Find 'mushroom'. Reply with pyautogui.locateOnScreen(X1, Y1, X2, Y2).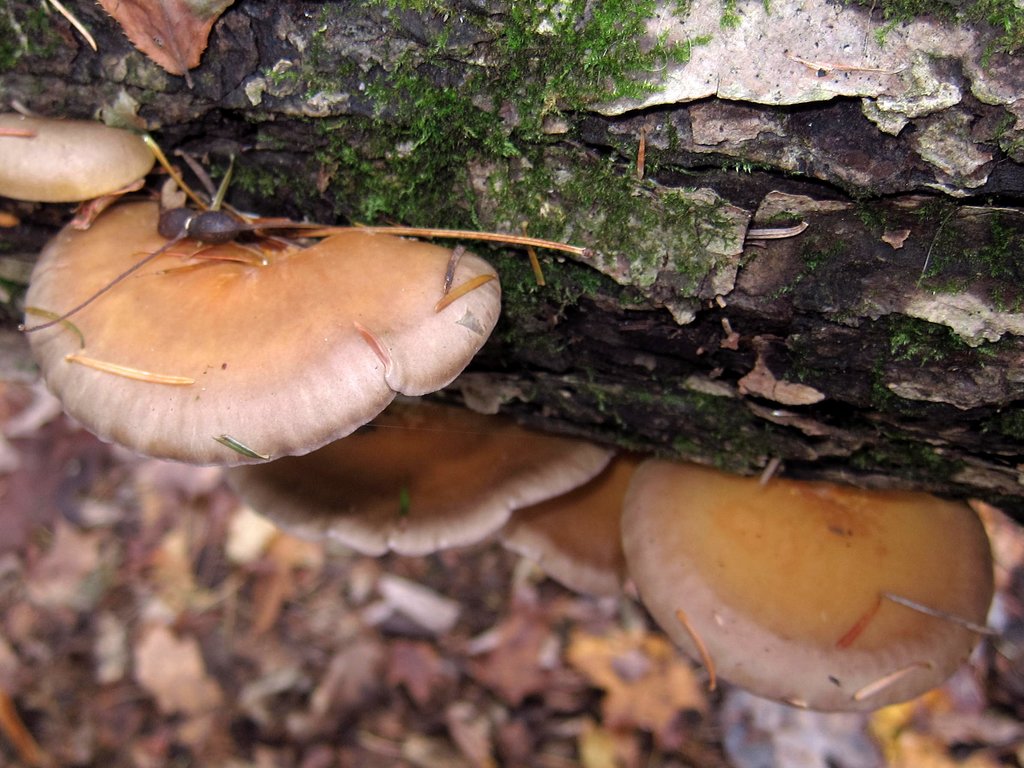
pyautogui.locateOnScreen(3, 182, 554, 503).
